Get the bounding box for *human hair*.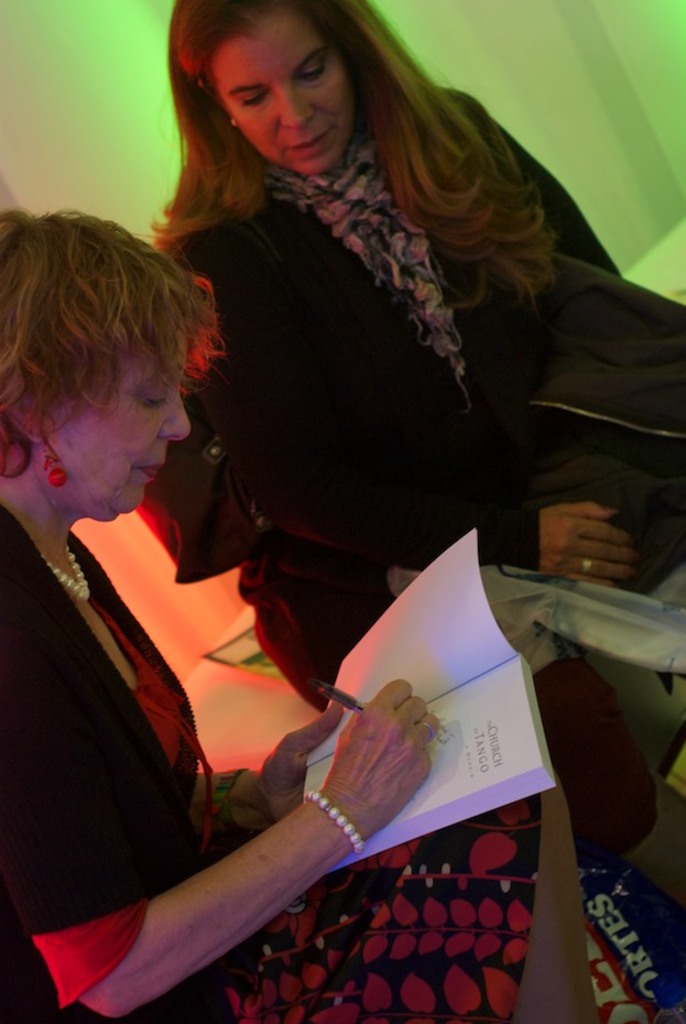
l=137, t=0, r=558, b=292.
